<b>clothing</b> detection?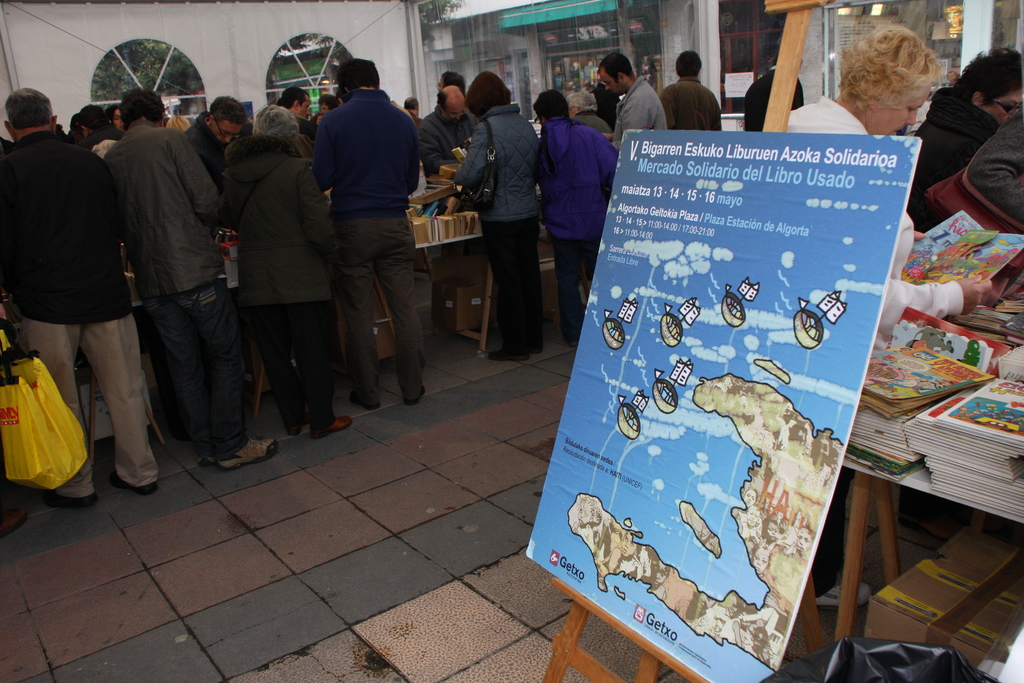
bbox=[0, 130, 164, 498]
